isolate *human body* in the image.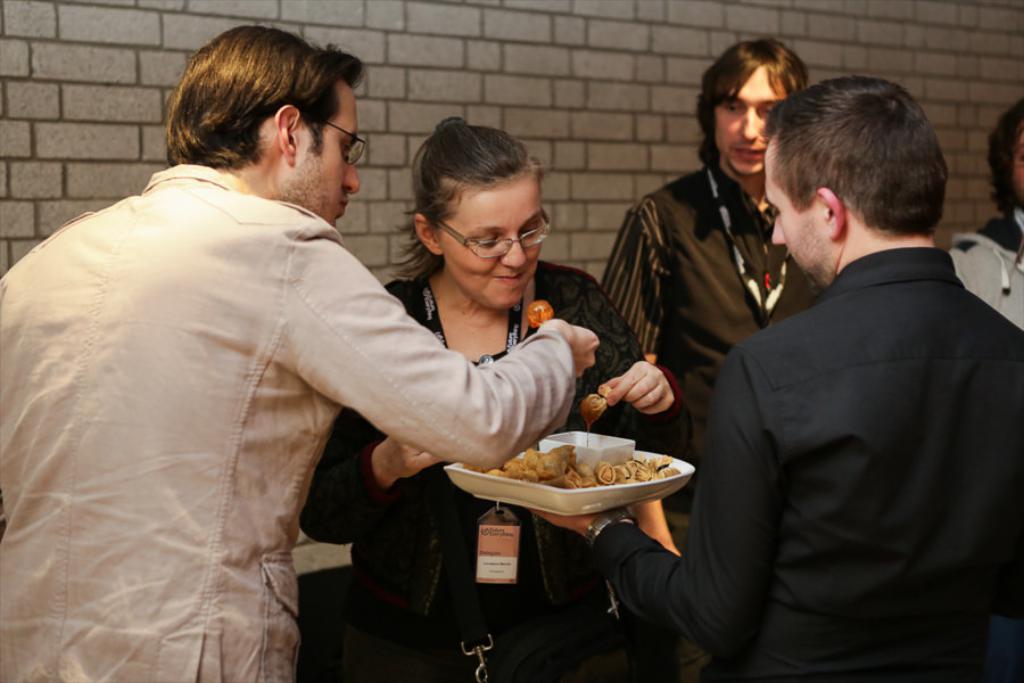
Isolated region: 0,159,601,681.
